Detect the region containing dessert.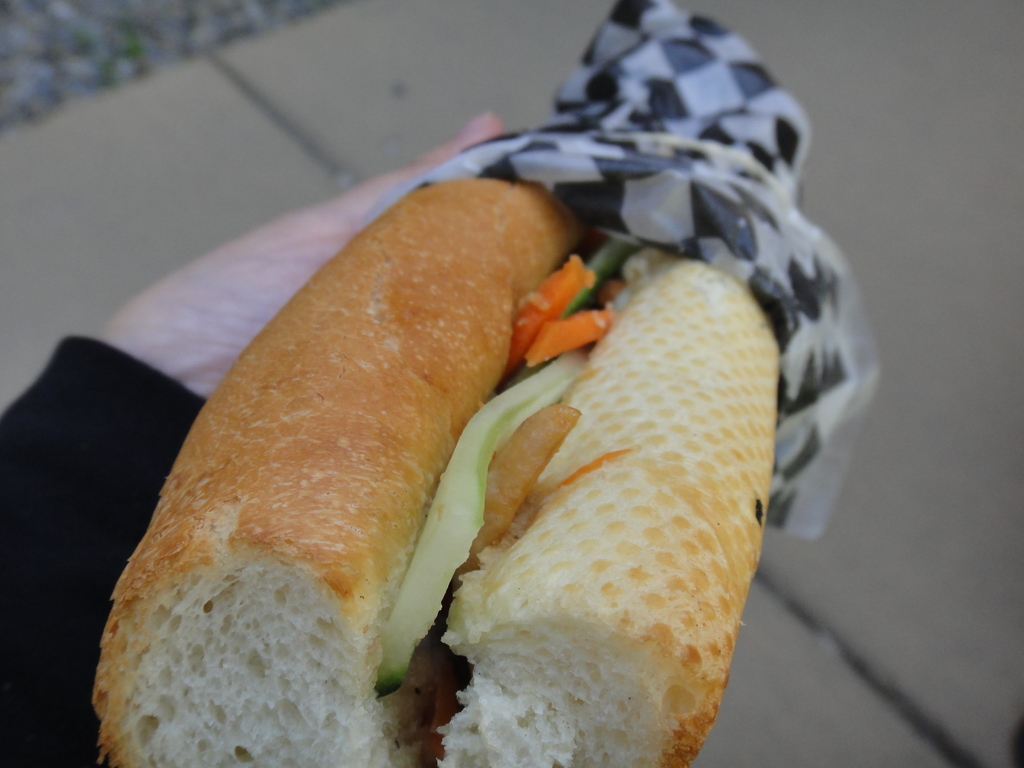
crop(376, 245, 797, 767).
